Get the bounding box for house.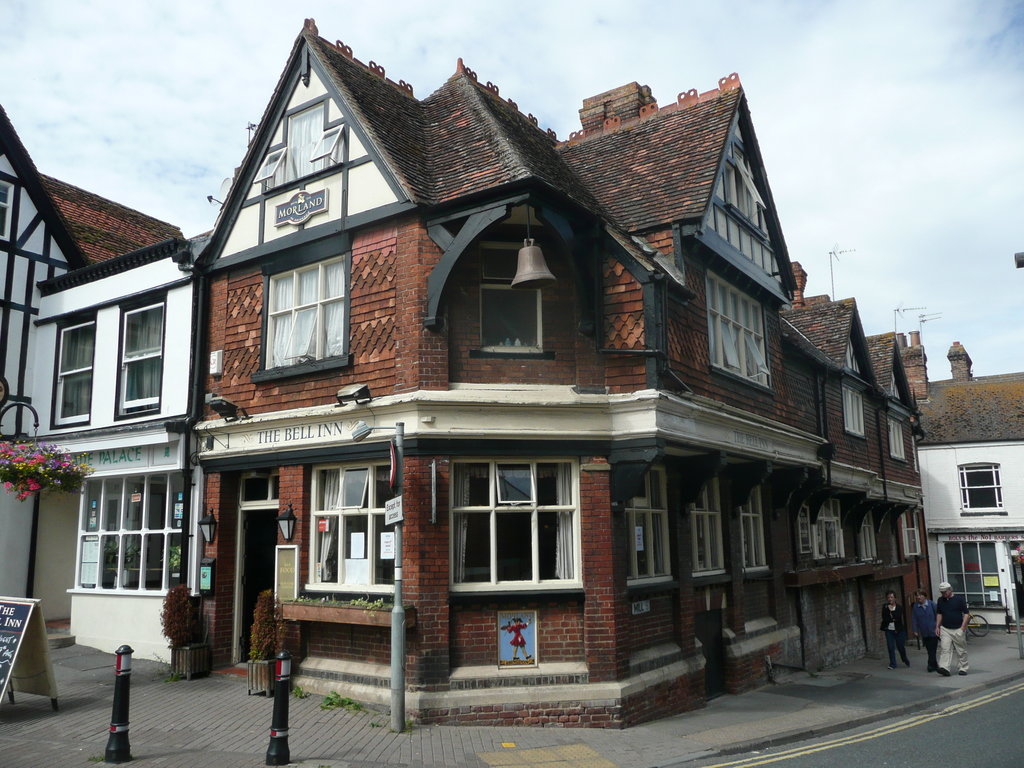
<region>168, 22, 588, 698</region>.
